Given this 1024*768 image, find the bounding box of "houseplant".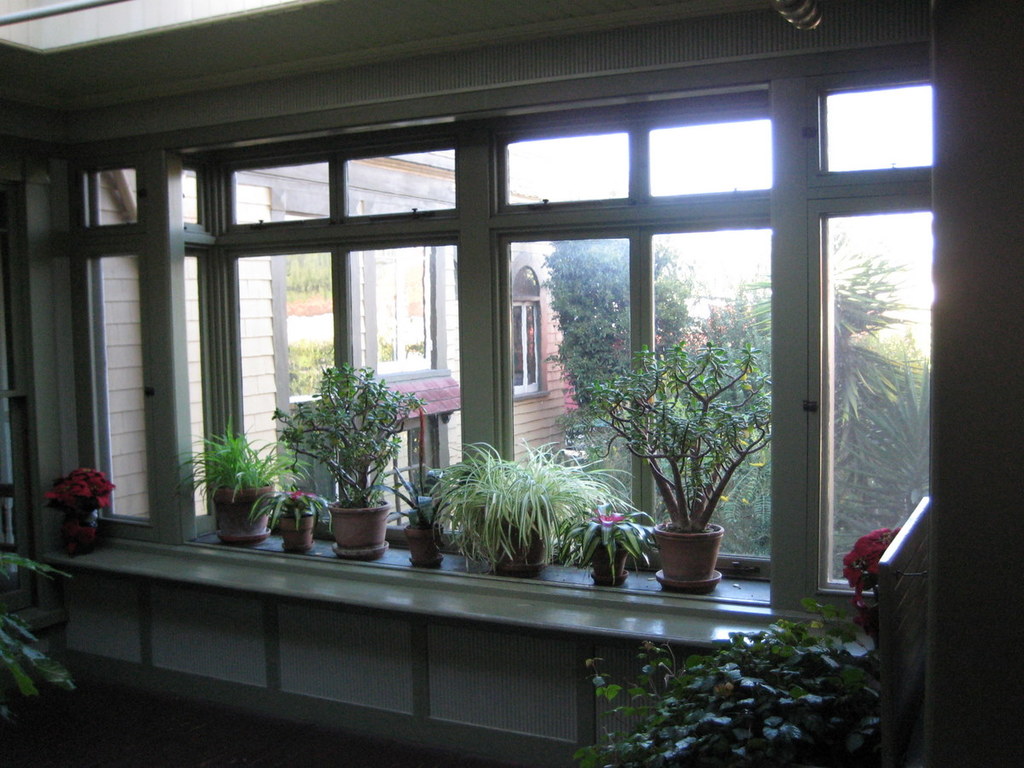
(379,457,452,562).
